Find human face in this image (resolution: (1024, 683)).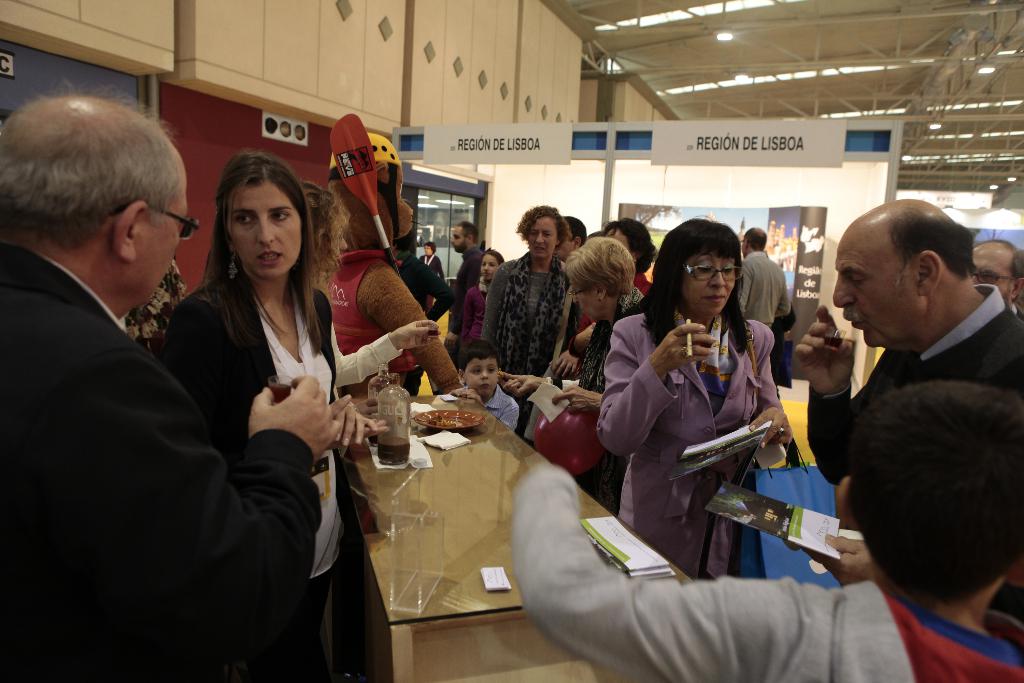
Rect(477, 252, 501, 282).
